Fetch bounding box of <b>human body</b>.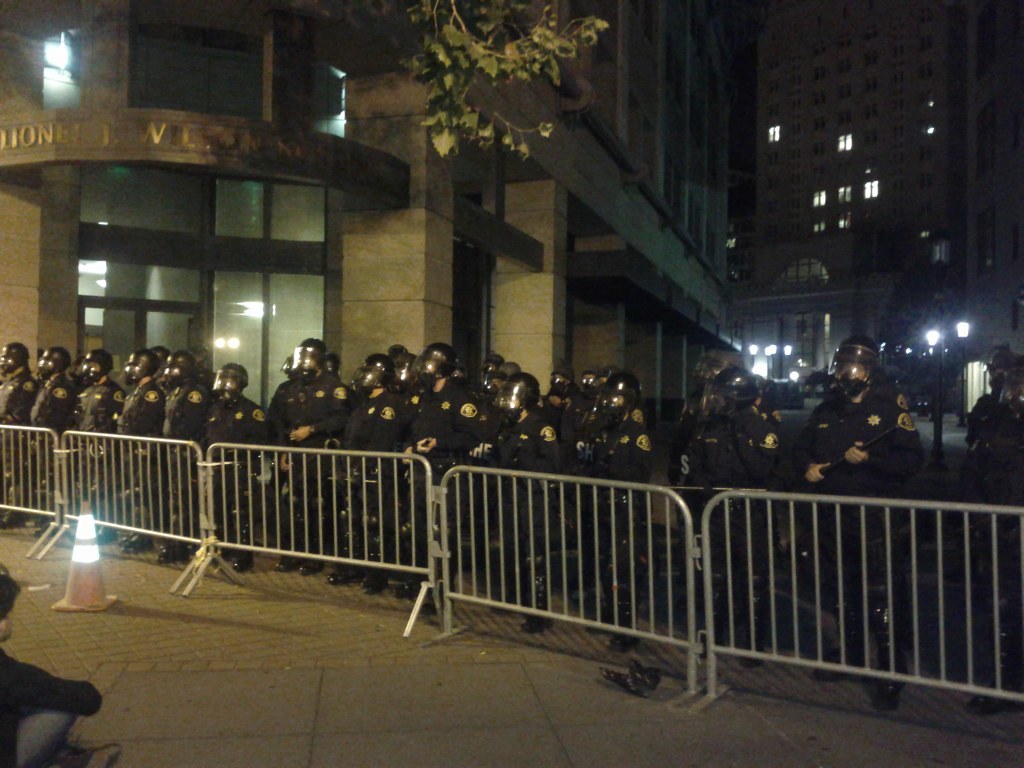
Bbox: 401:335:487:594.
